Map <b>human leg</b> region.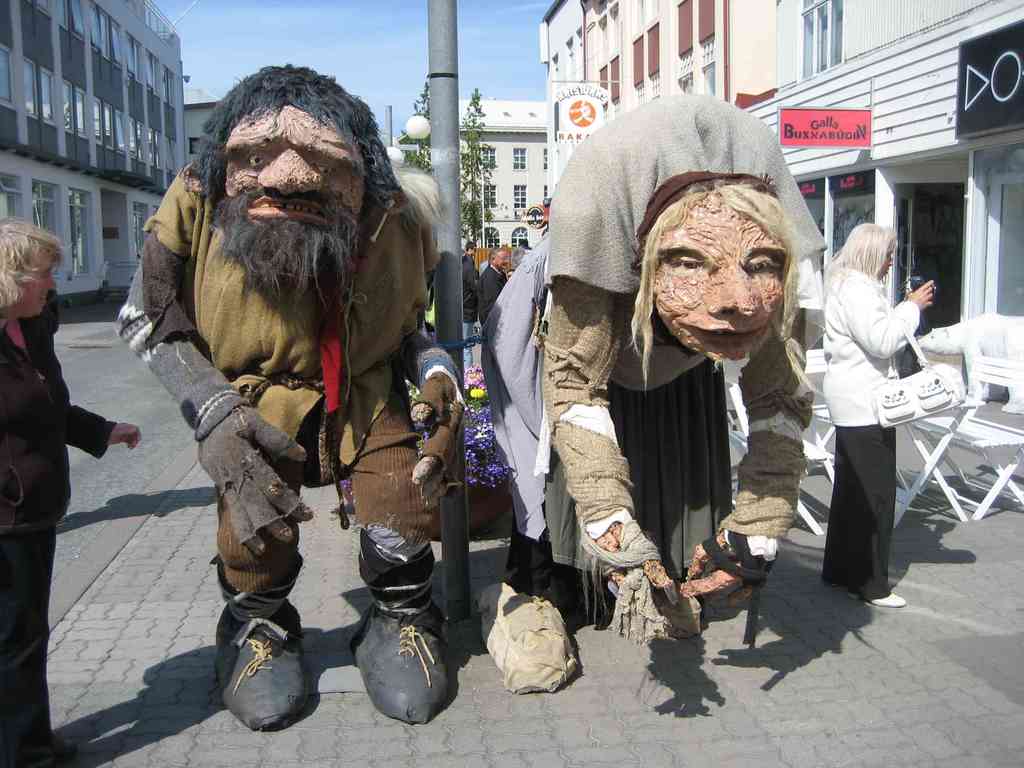
Mapped to left=613, top=355, right=726, bottom=641.
